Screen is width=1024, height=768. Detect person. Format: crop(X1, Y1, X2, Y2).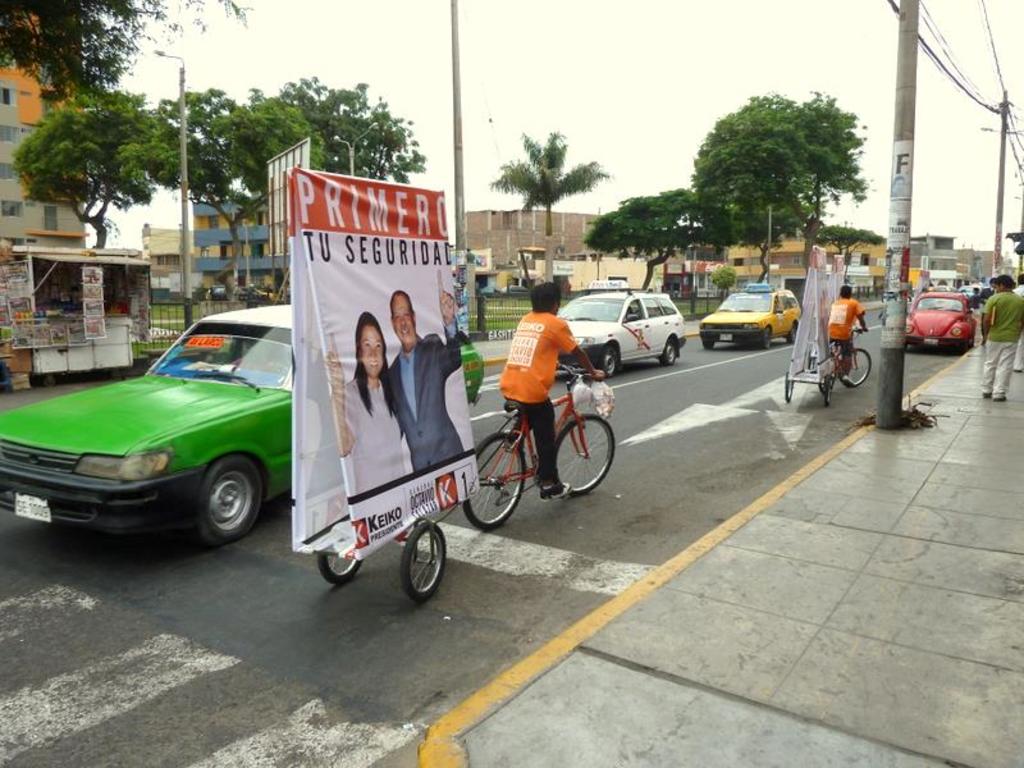
crop(978, 273, 1023, 397).
